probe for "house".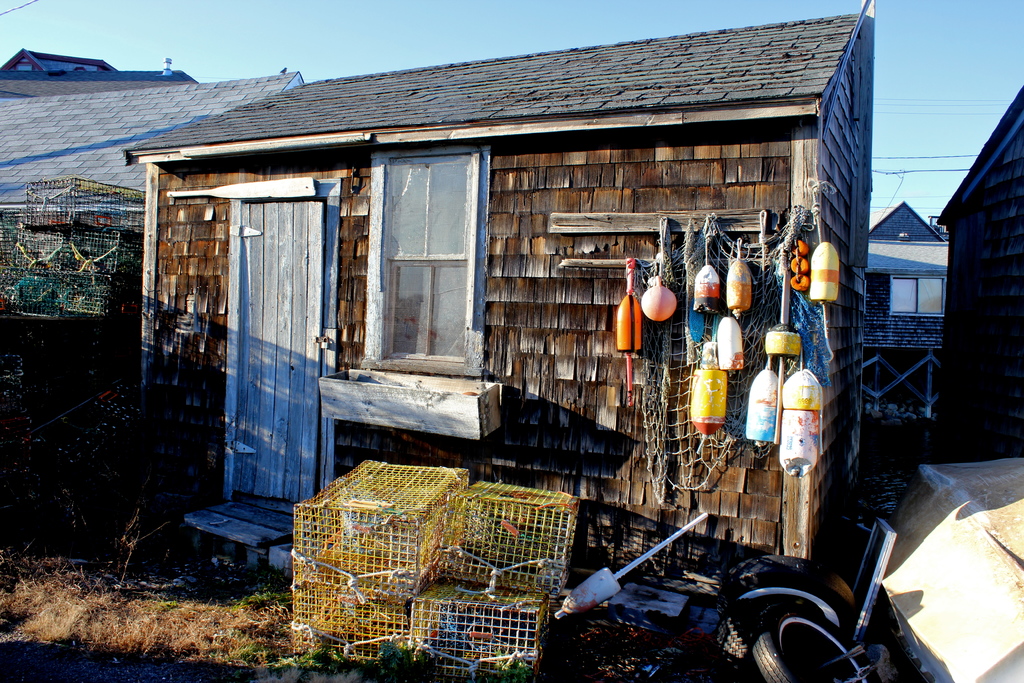
Probe result: bbox=[940, 97, 1023, 457].
